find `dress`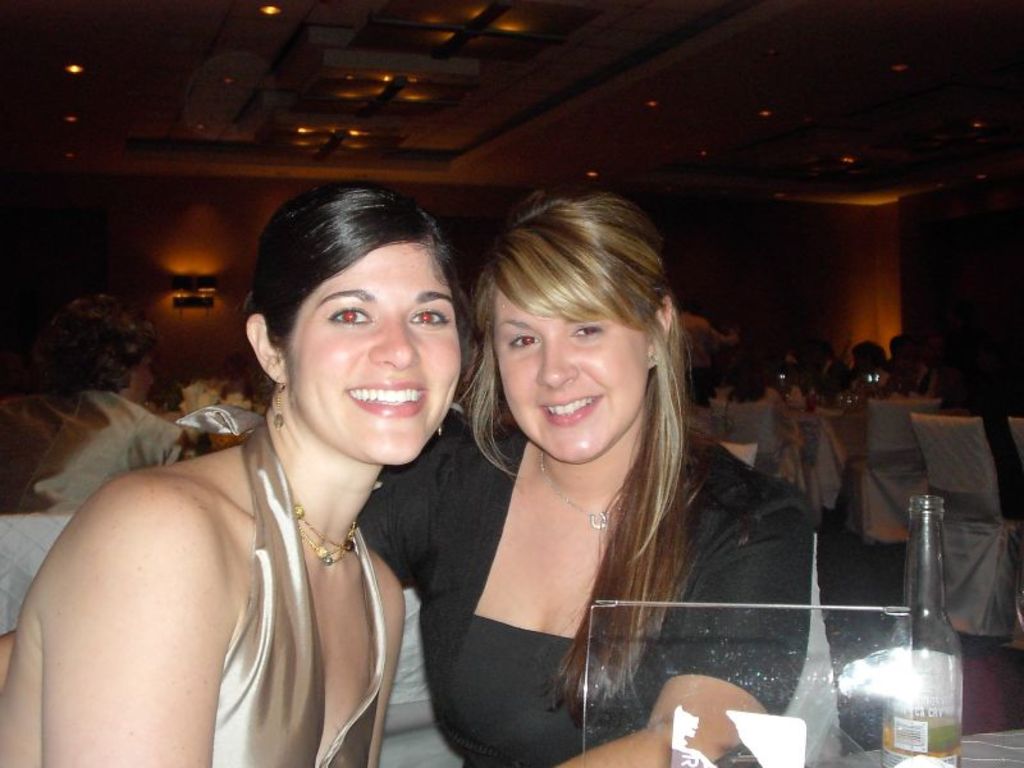
{"x1": 173, "y1": 397, "x2": 392, "y2": 767}
